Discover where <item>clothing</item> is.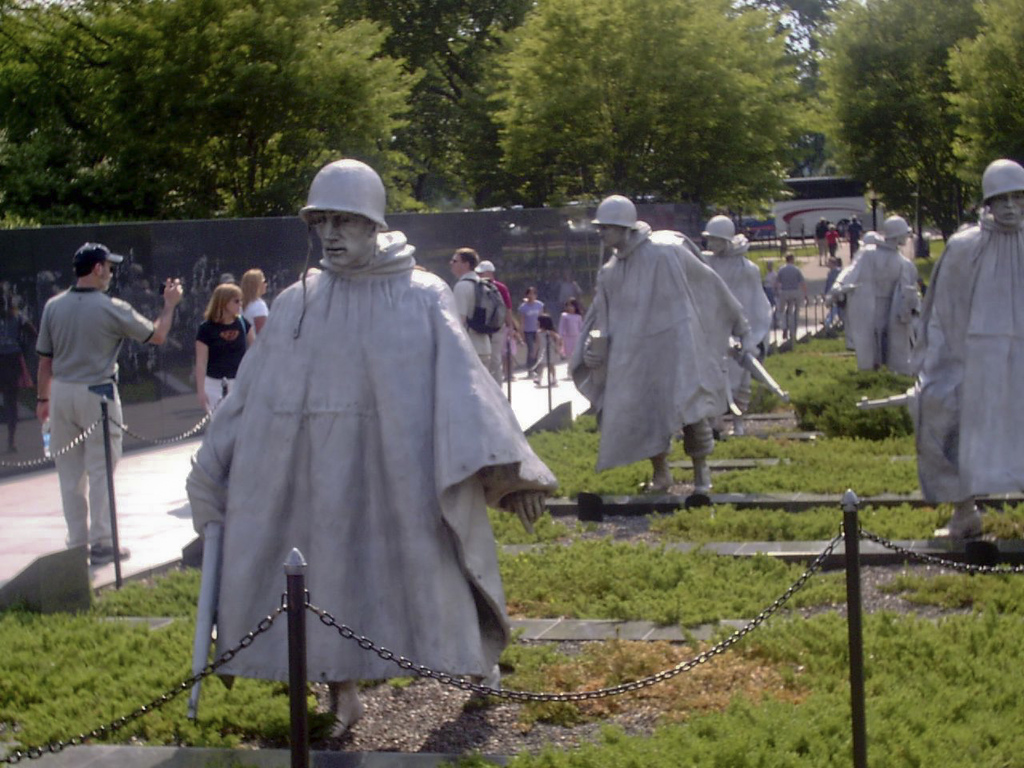
Discovered at 47, 380, 117, 550.
